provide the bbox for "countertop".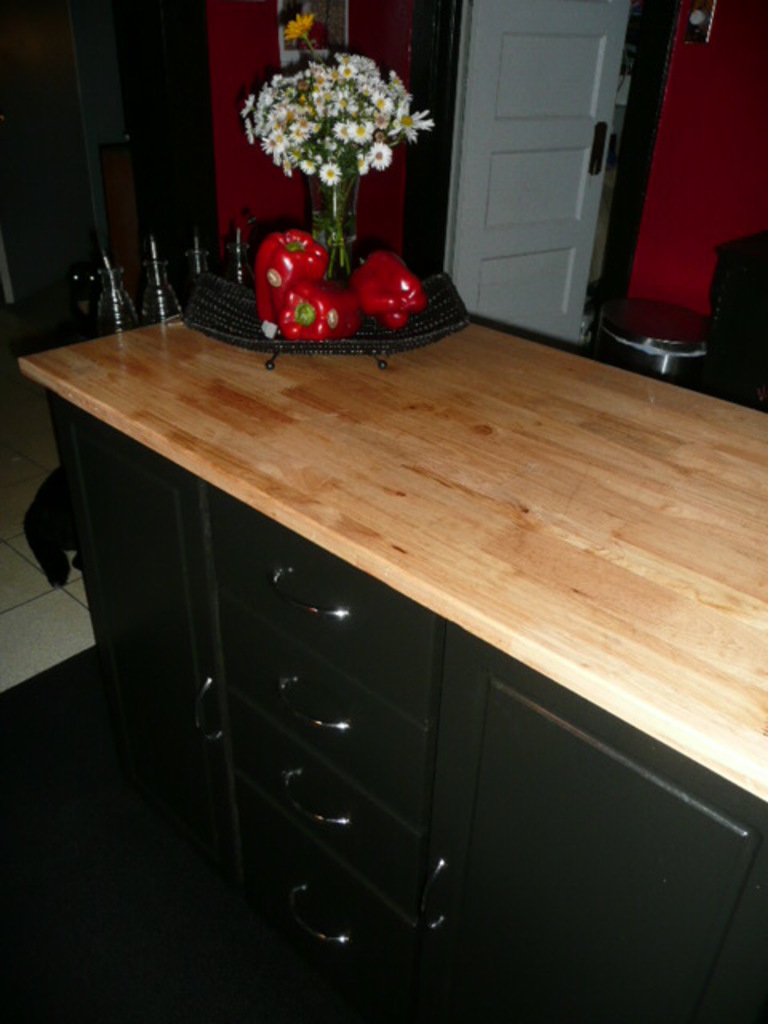
Rect(14, 286, 766, 818).
